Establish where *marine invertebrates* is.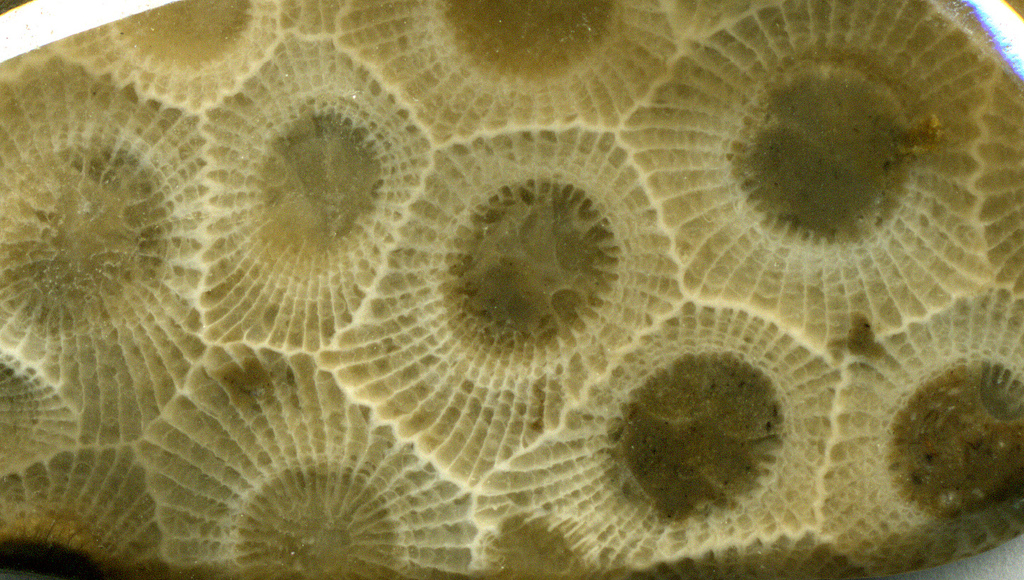
Established at x1=0, y1=0, x2=1023, y2=579.
